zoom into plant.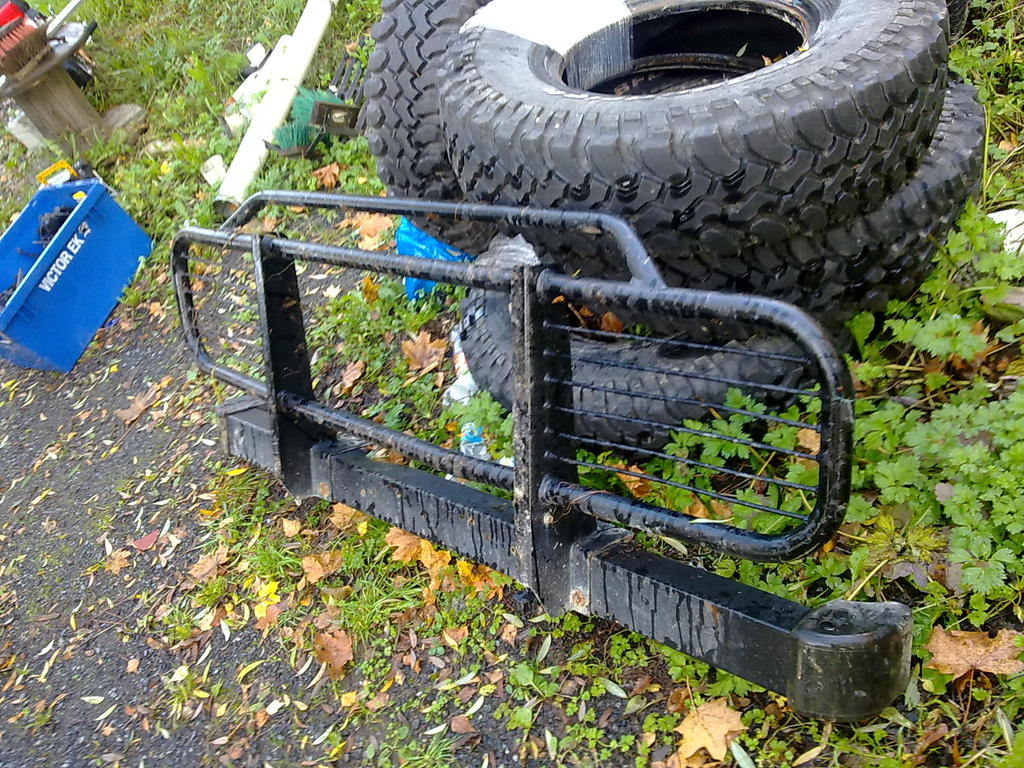
Zoom target: (250,150,324,223).
